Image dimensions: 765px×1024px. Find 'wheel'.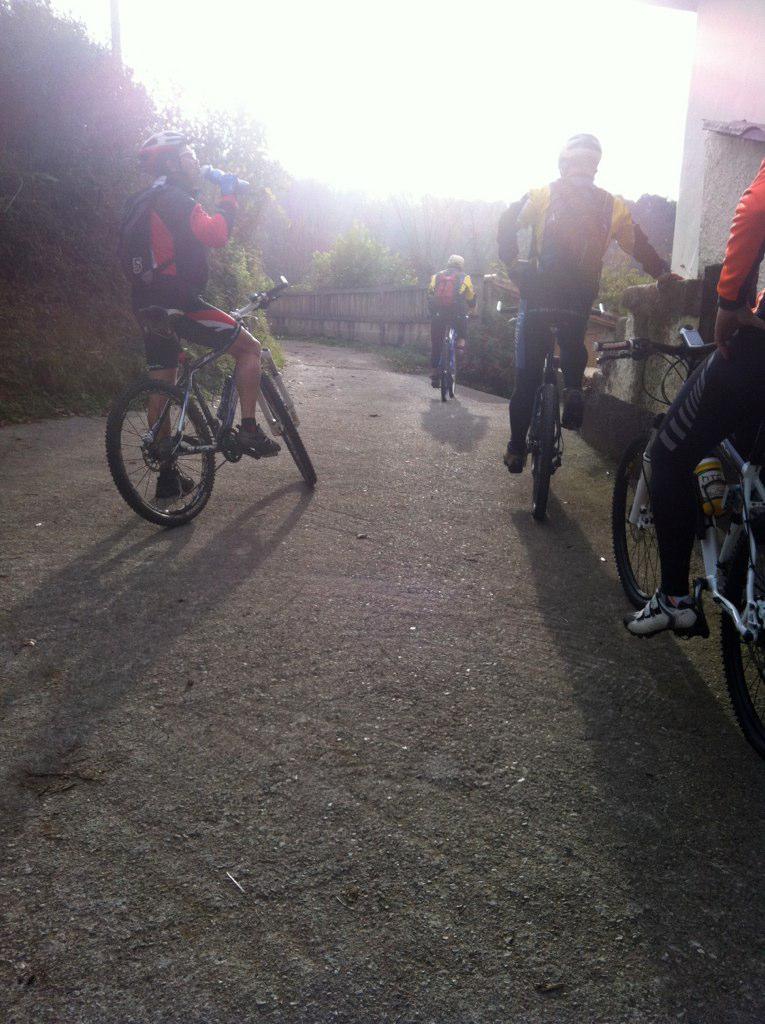
rect(433, 343, 458, 409).
